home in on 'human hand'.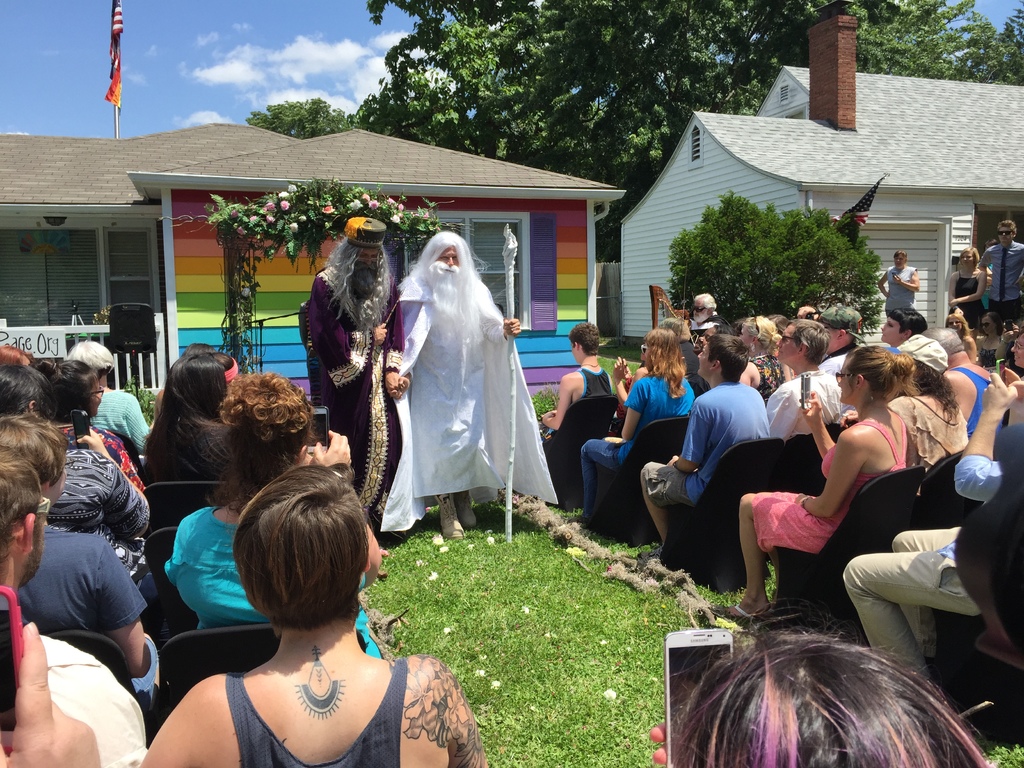
Homed in at [x1=792, y1=492, x2=809, y2=506].
